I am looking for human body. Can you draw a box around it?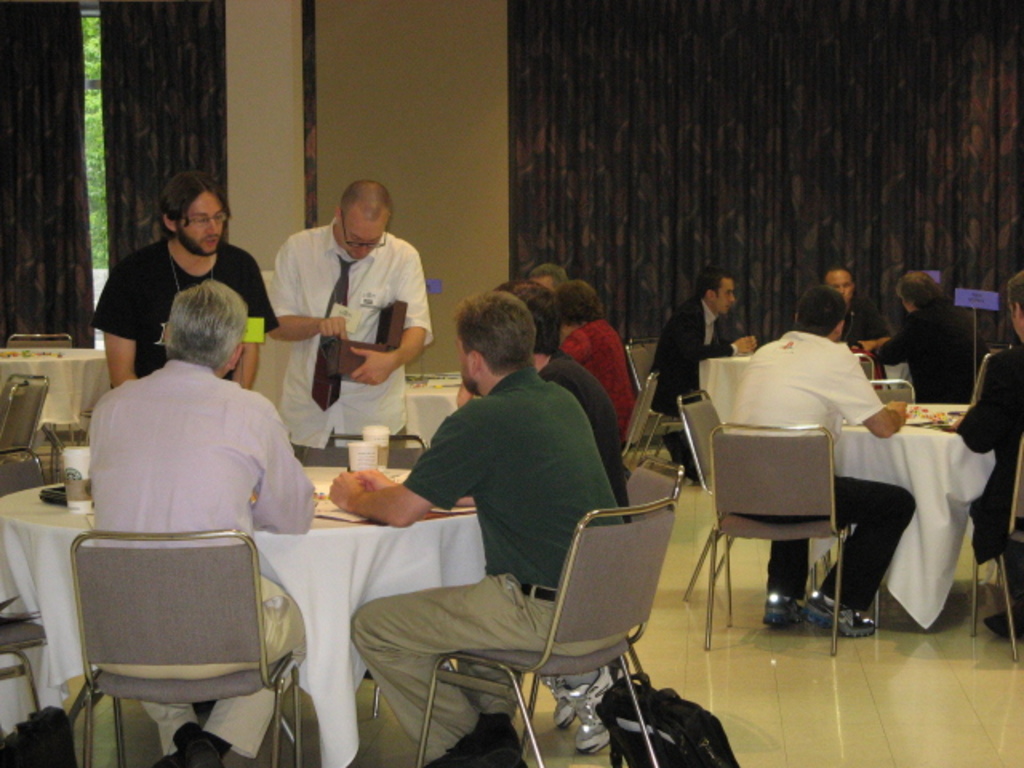
Sure, the bounding box is select_region(726, 347, 910, 638).
